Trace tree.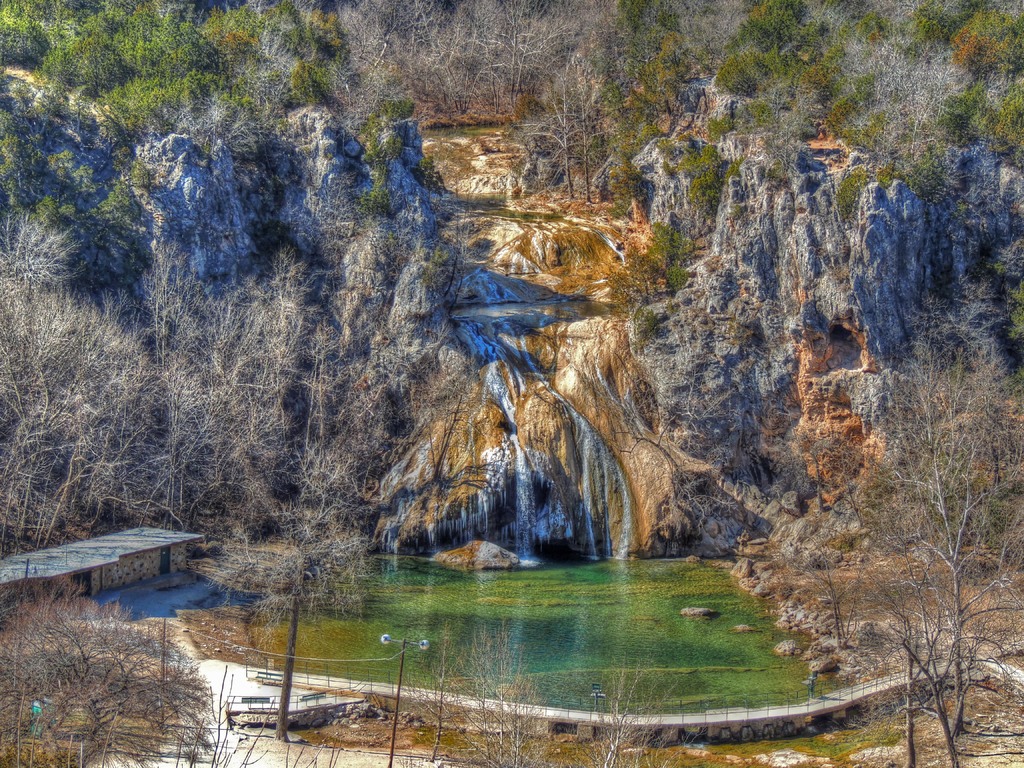
Traced to 767/274/1015/719.
